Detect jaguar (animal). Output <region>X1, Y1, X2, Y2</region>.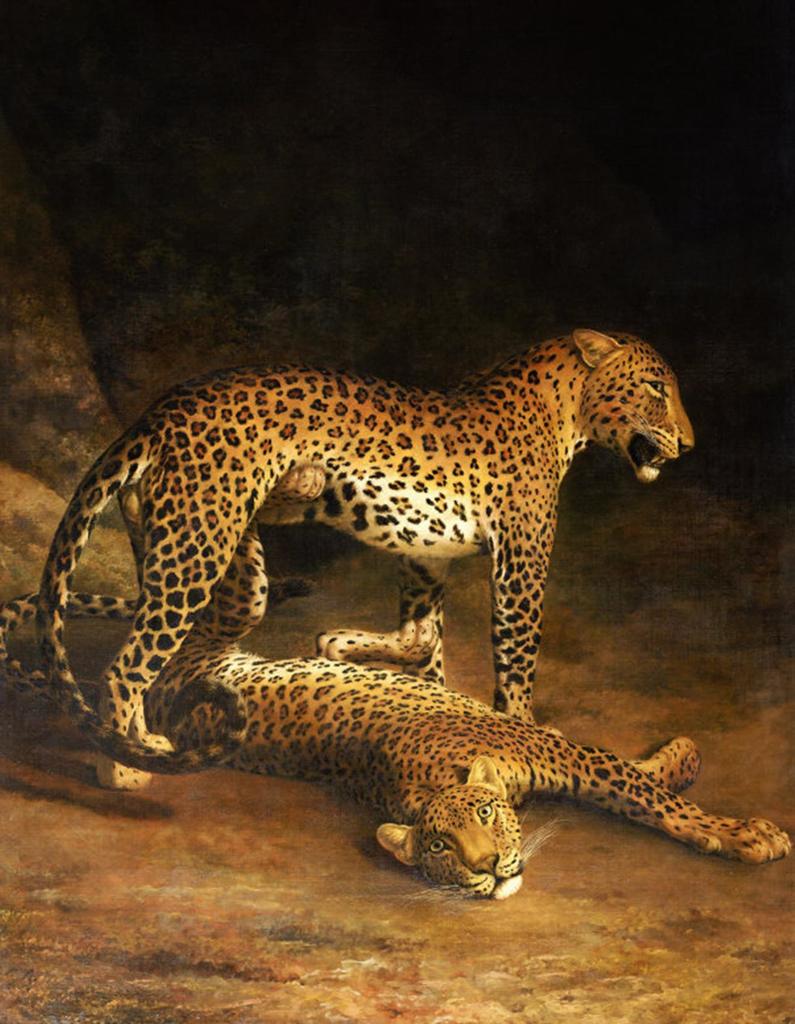
<region>33, 319, 698, 791</region>.
